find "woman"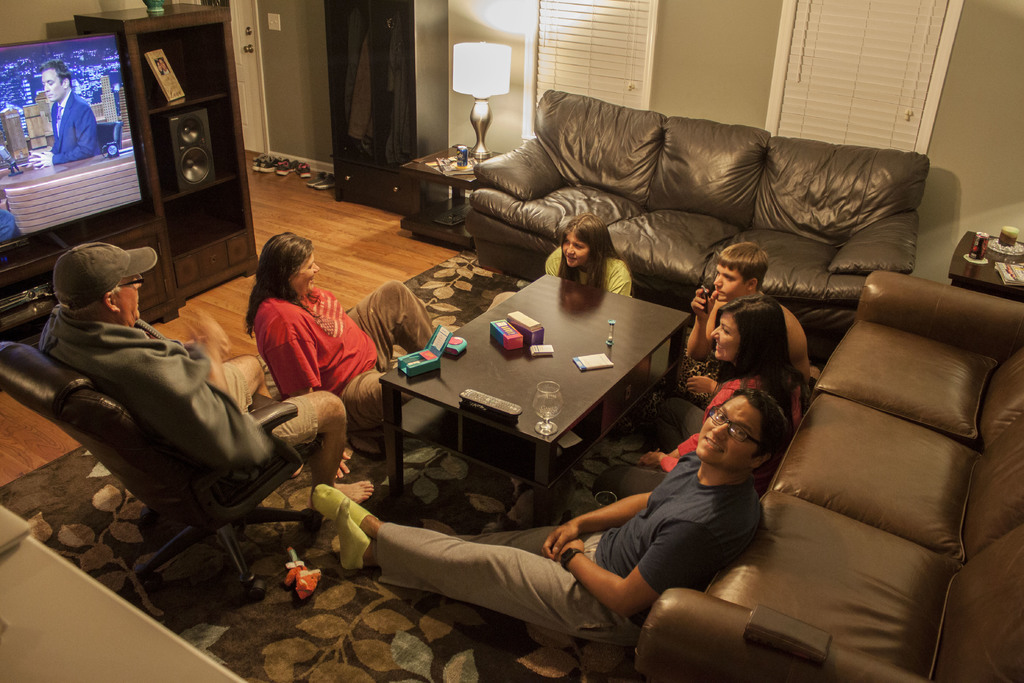
600:294:806:504
